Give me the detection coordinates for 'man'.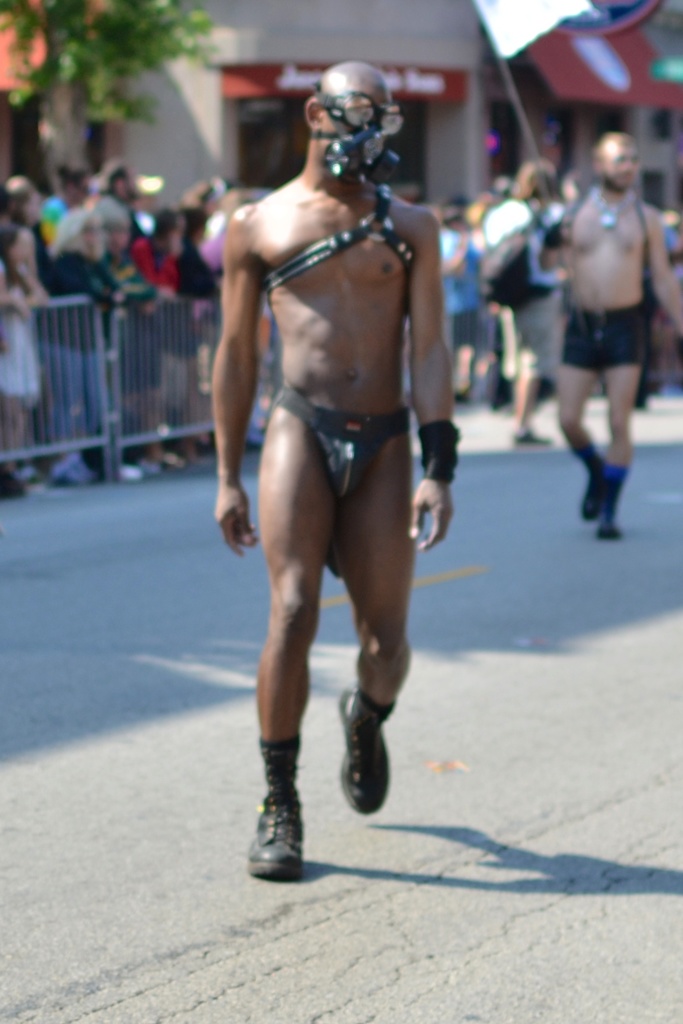
region(475, 159, 559, 444).
